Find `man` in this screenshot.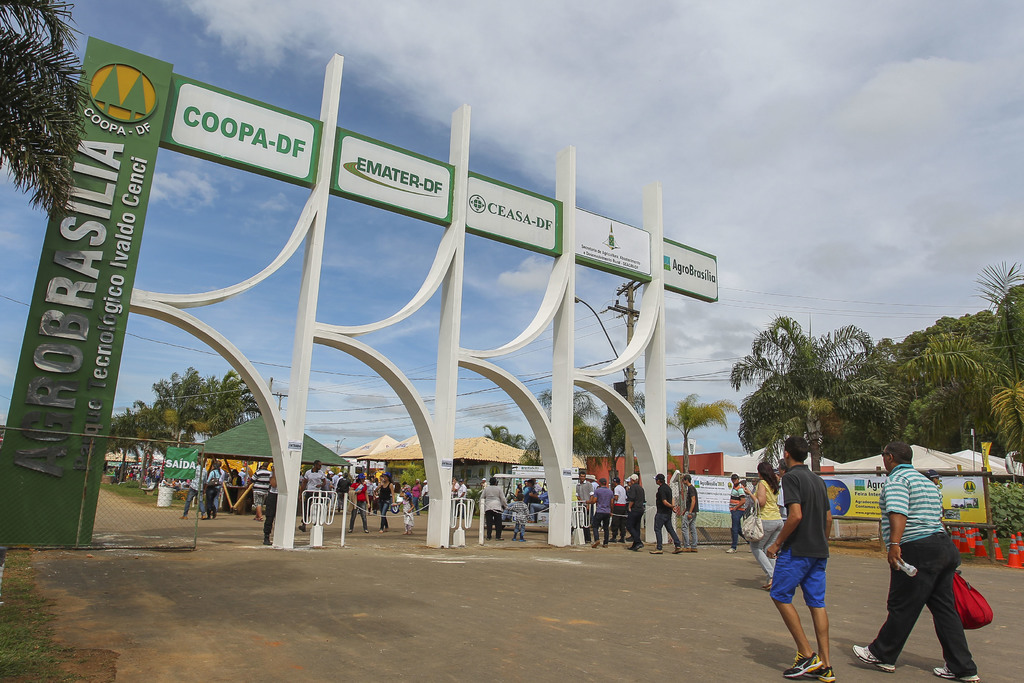
The bounding box for `man` is l=456, t=479, r=465, b=520.
